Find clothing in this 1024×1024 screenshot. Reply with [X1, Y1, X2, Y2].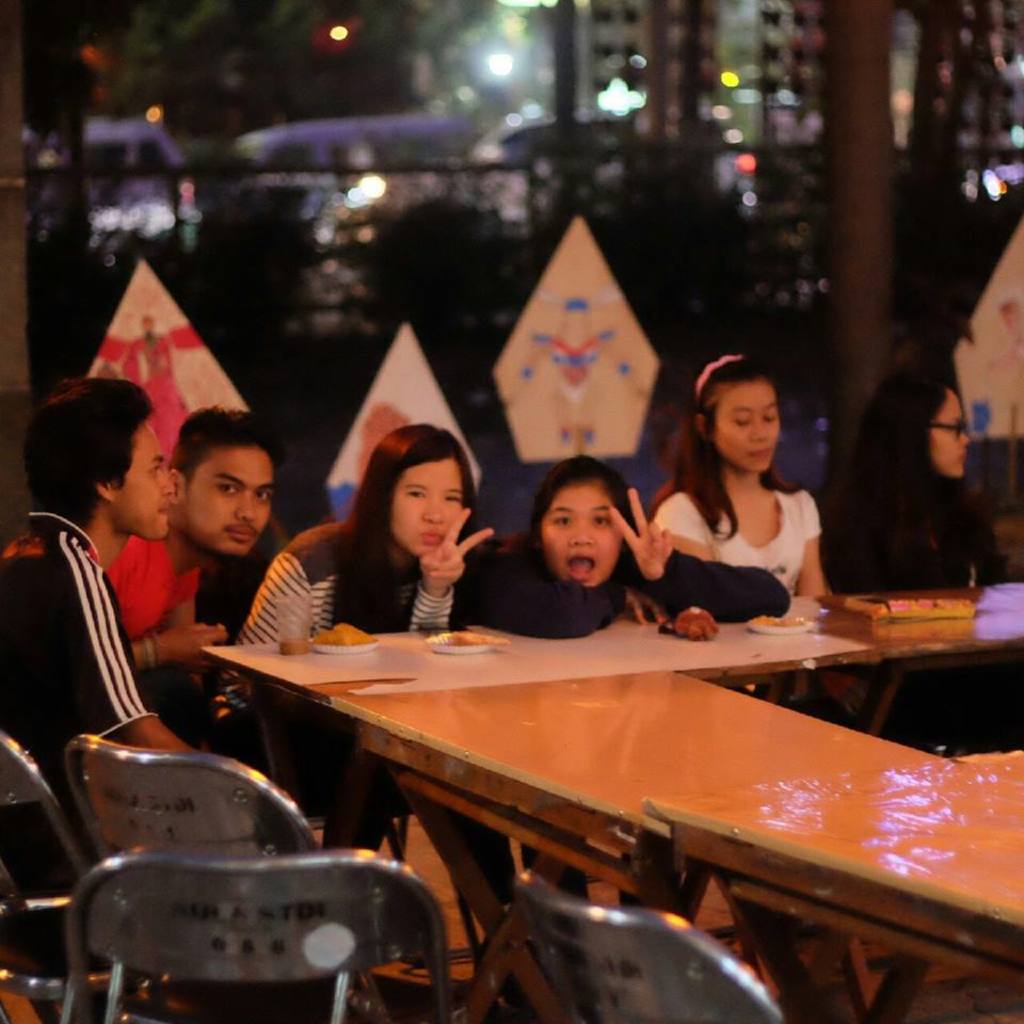
[0, 509, 158, 955].
